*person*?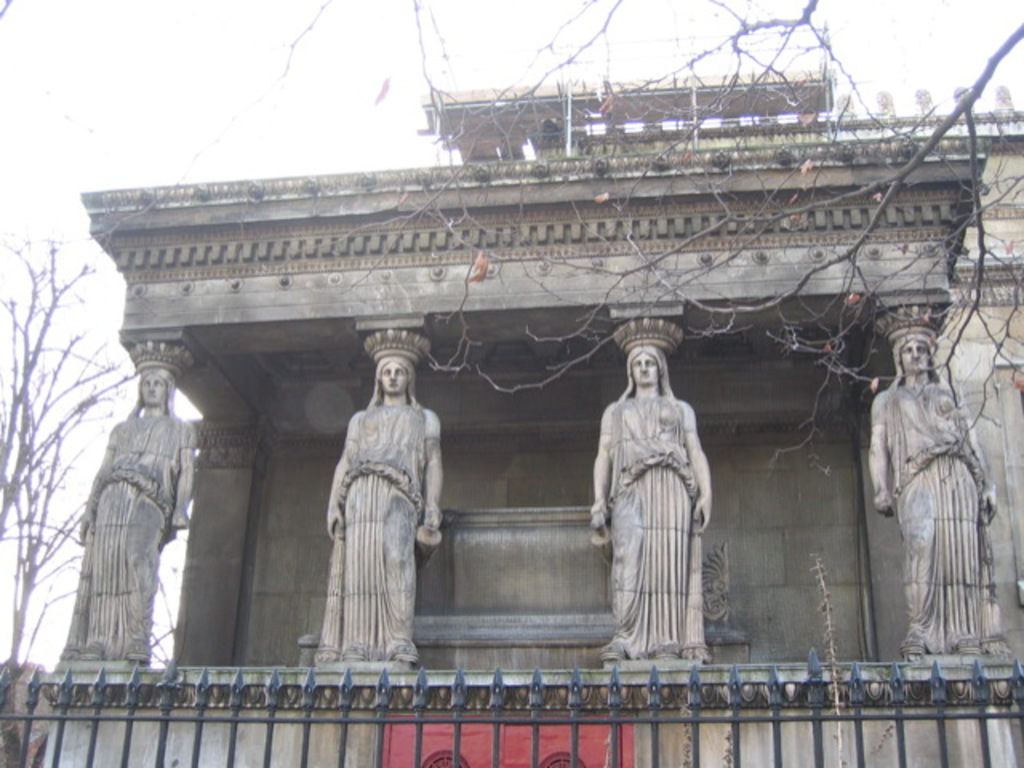
[left=869, top=326, right=1002, bottom=659]
